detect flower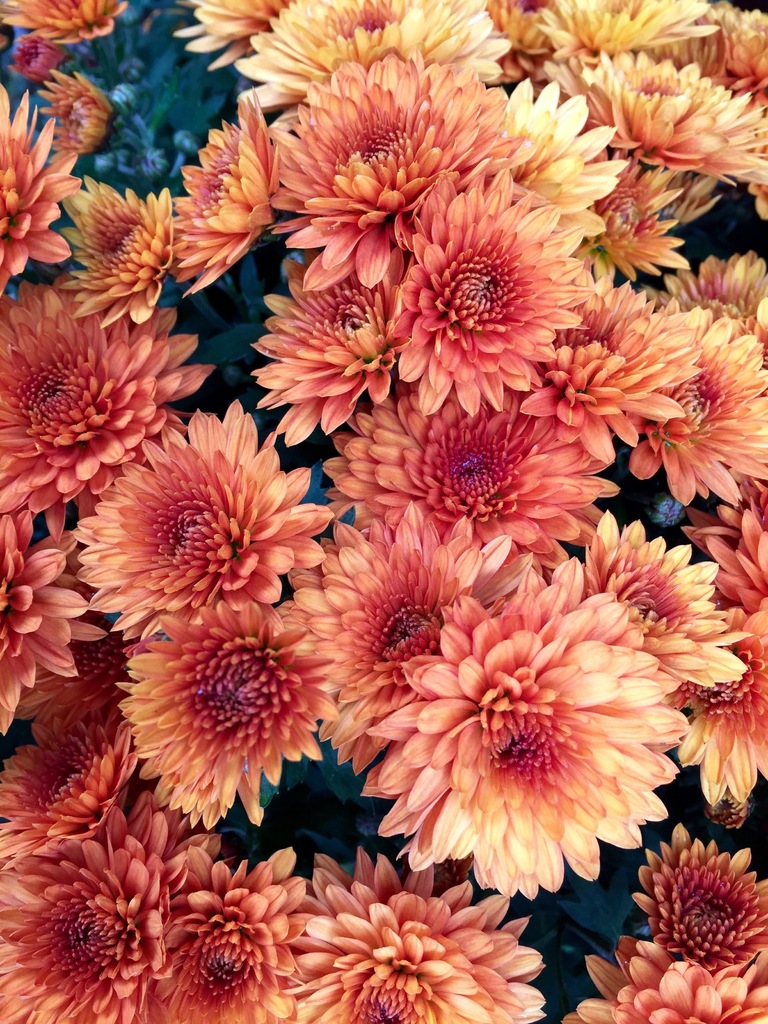
<region>240, 249, 426, 448</region>
